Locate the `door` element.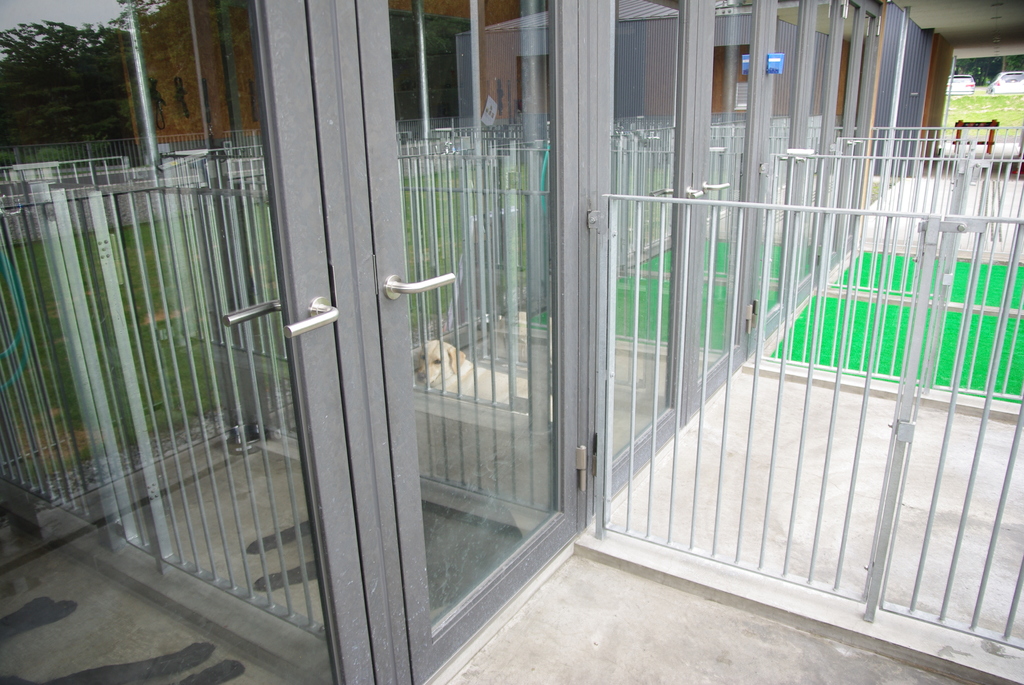
Element bbox: {"x1": 0, "y1": 0, "x2": 378, "y2": 684}.
